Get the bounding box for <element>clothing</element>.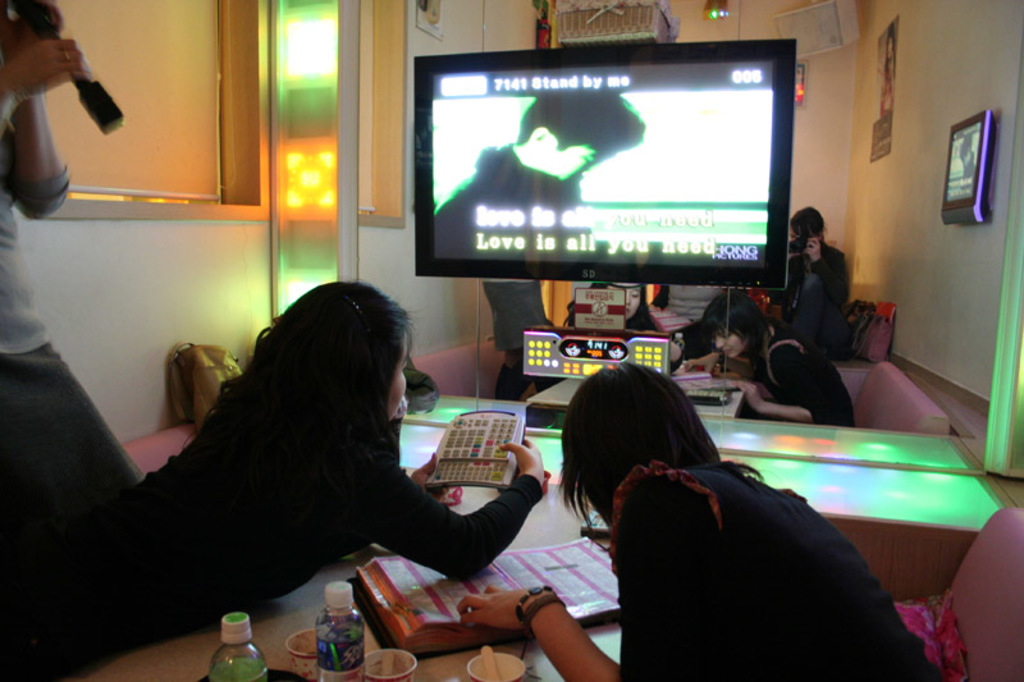
{"left": 746, "top": 317, "right": 863, "bottom": 430}.
